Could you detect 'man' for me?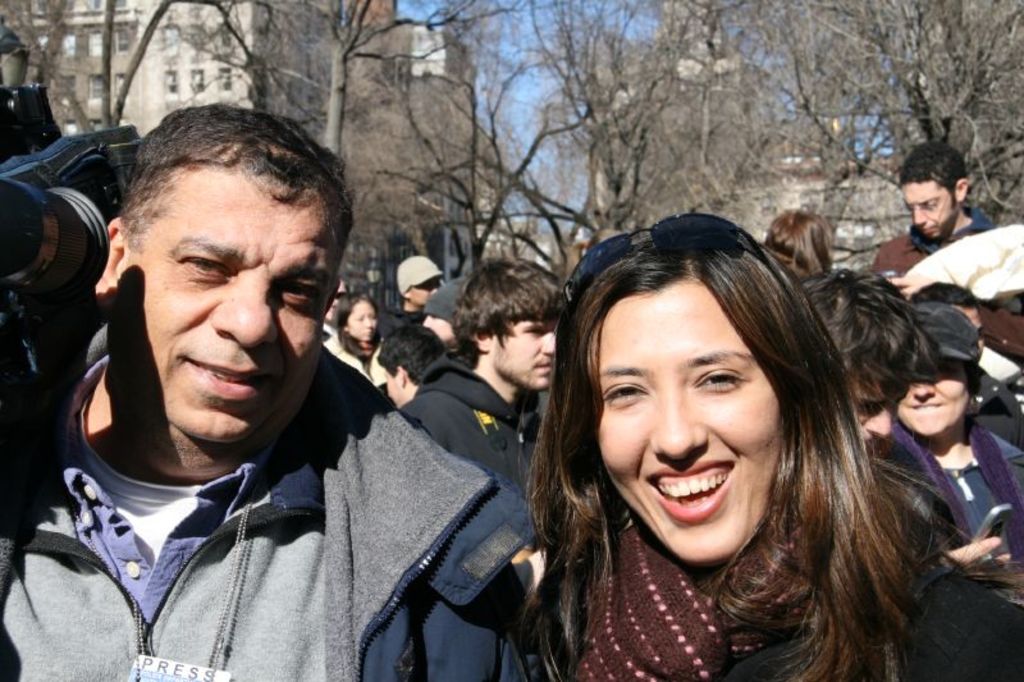
Detection result: 399/252/573/512.
